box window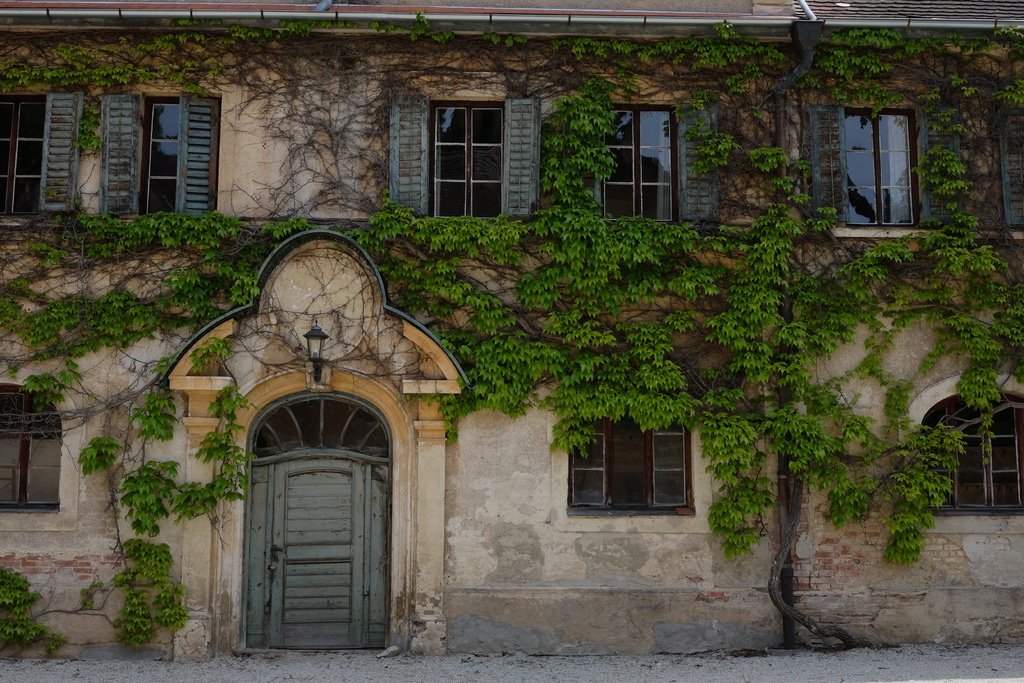
box=[110, 94, 225, 220]
